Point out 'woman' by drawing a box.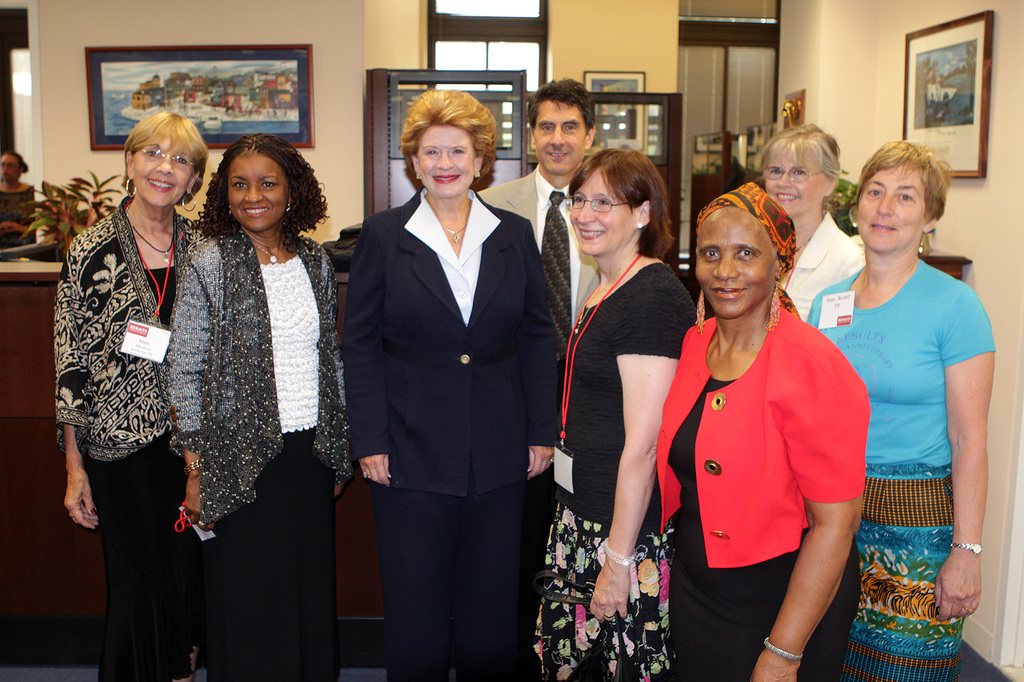
bbox=[529, 147, 696, 681].
